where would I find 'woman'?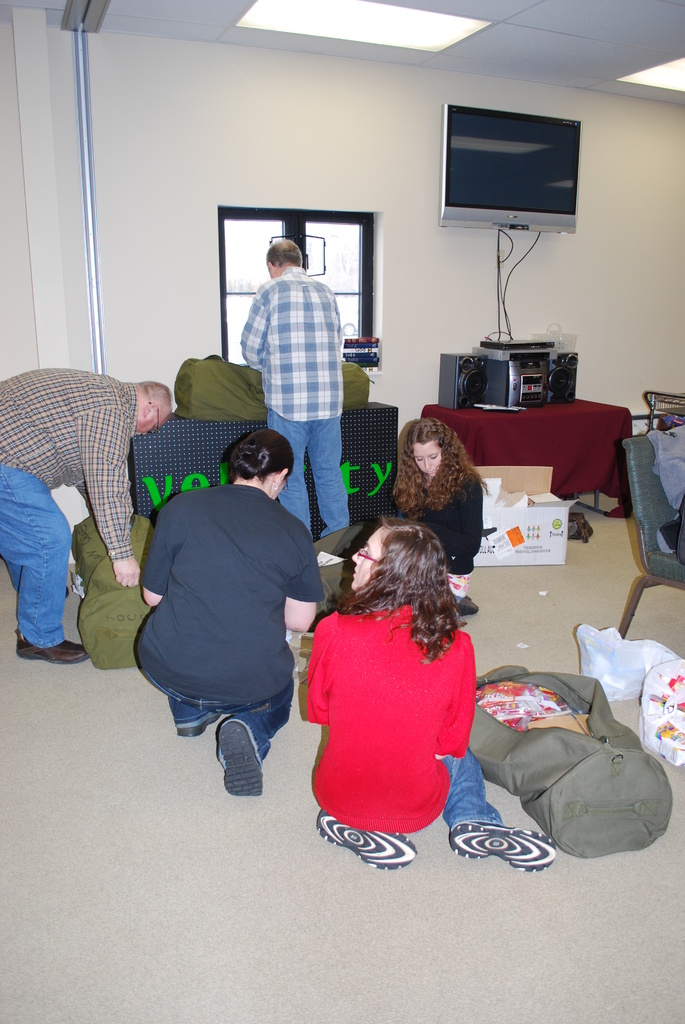
At crop(296, 501, 503, 858).
